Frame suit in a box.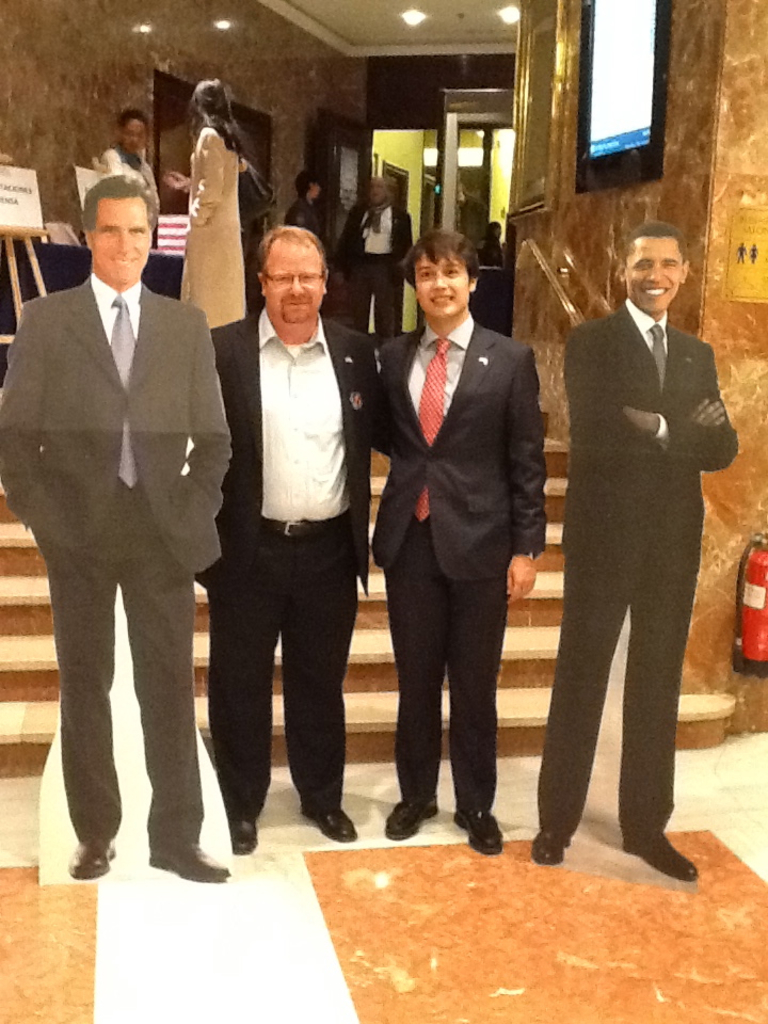
[left=202, top=308, right=374, bottom=817].
